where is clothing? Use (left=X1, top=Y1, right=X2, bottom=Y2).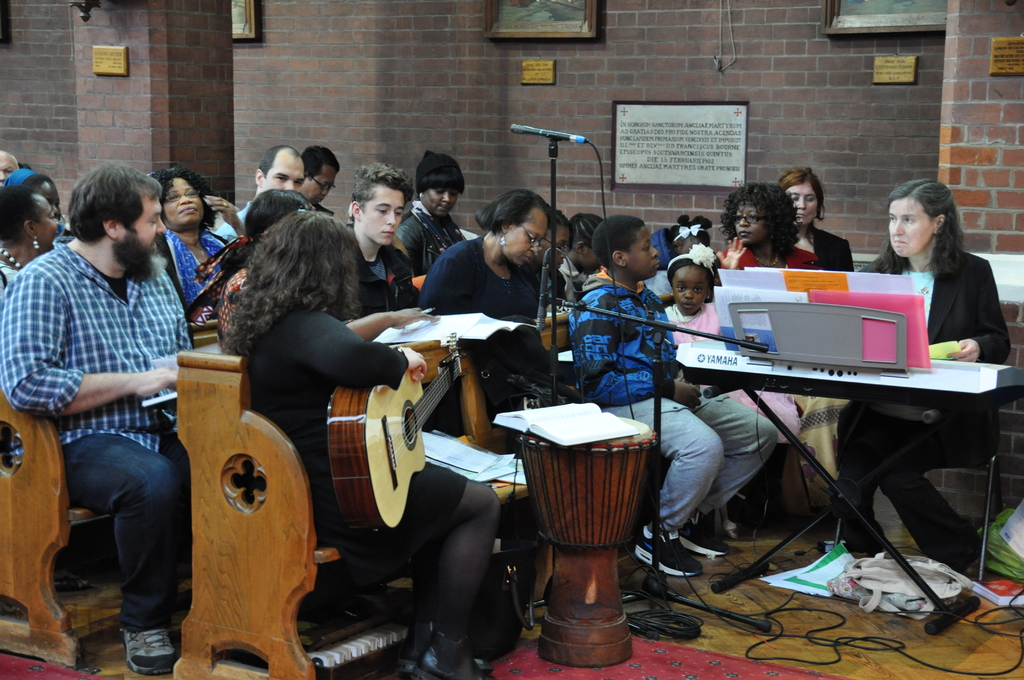
(left=804, top=230, right=852, bottom=281).
